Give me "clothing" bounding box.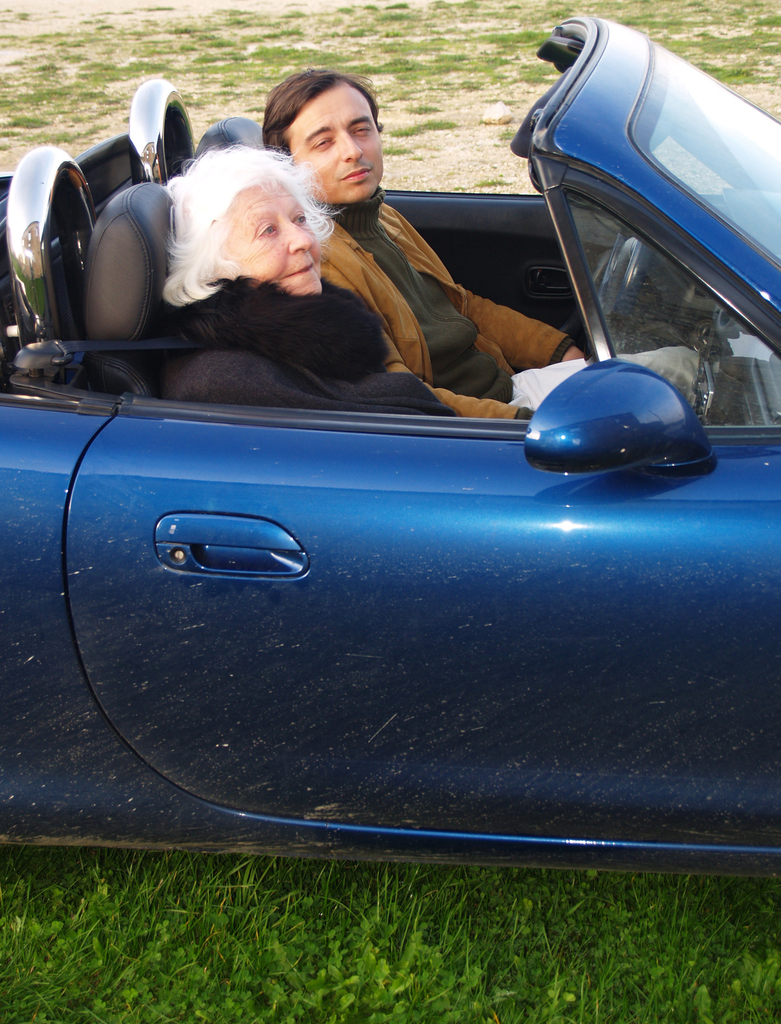
(x1=159, y1=271, x2=457, y2=417).
